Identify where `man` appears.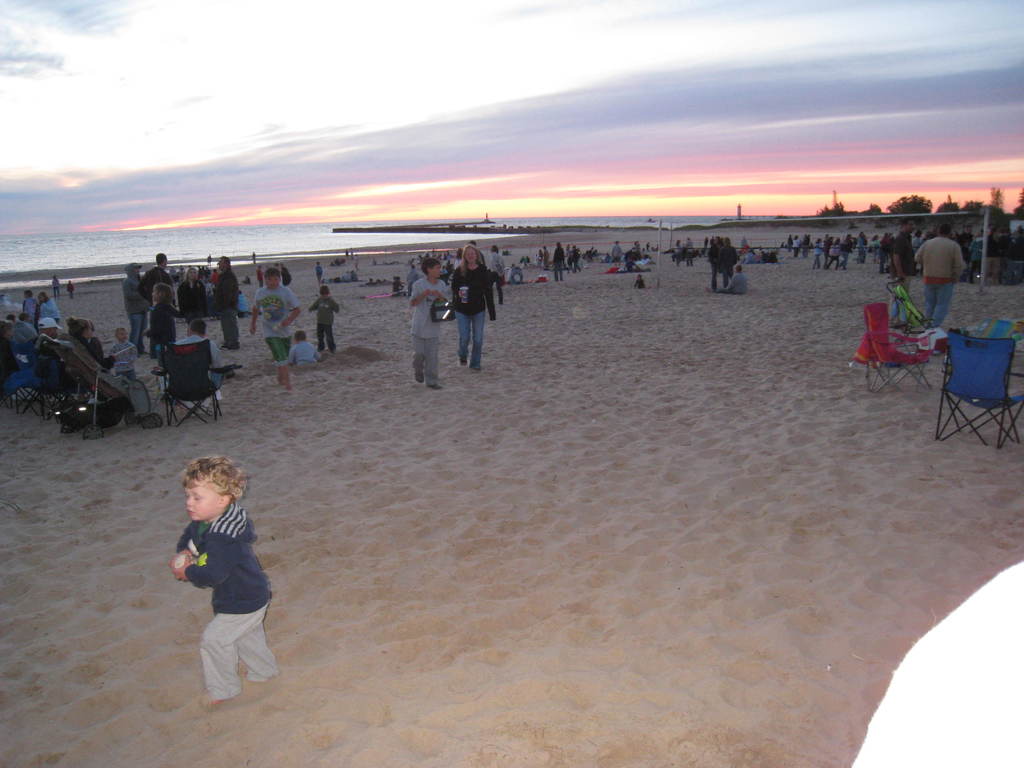
Appears at {"left": 138, "top": 255, "right": 177, "bottom": 344}.
